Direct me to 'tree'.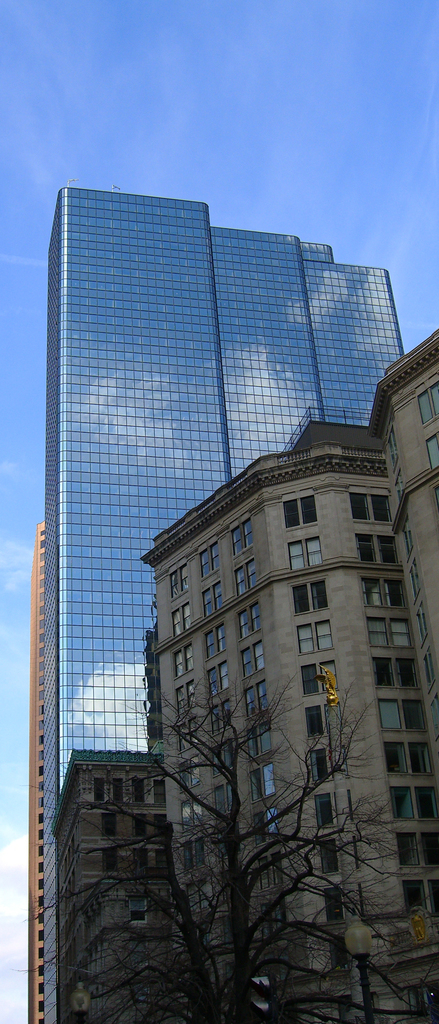
Direction: (x1=53, y1=668, x2=437, y2=1023).
